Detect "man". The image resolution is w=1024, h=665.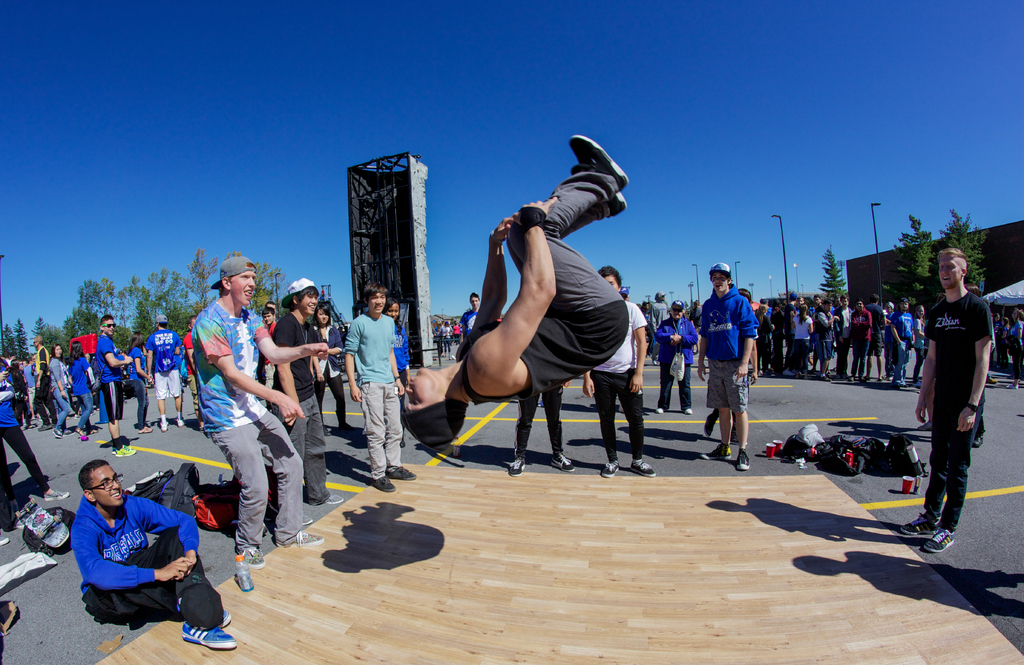
region(909, 246, 1001, 552).
